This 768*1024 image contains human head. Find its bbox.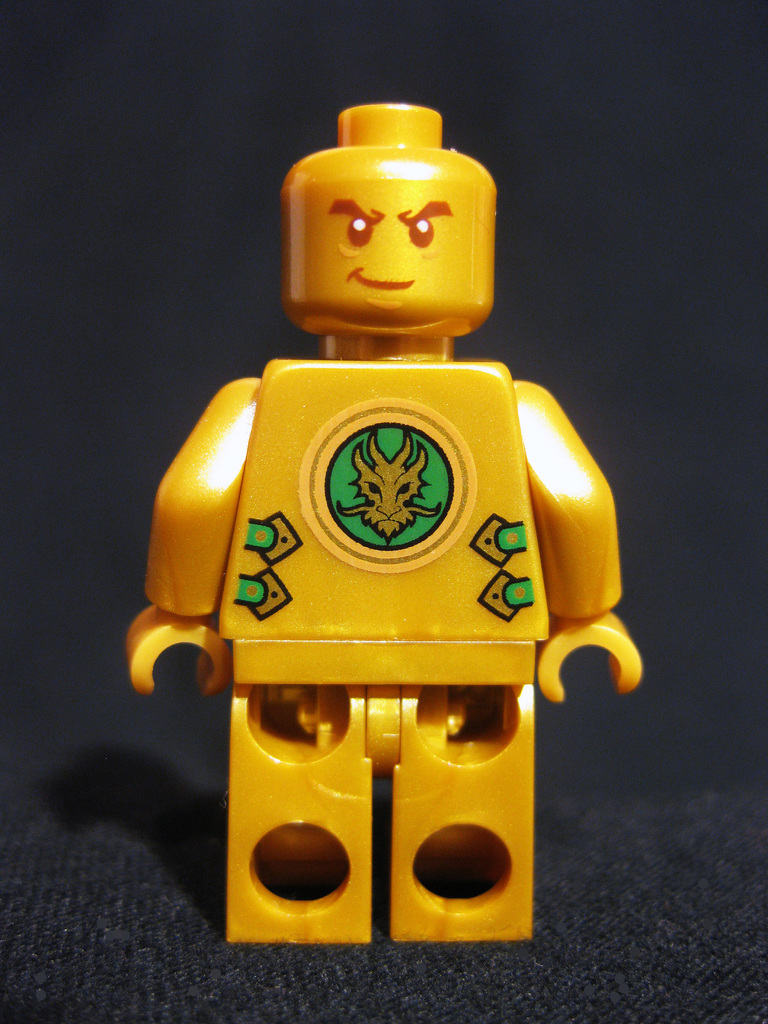
<box>285,100,495,325</box>.
